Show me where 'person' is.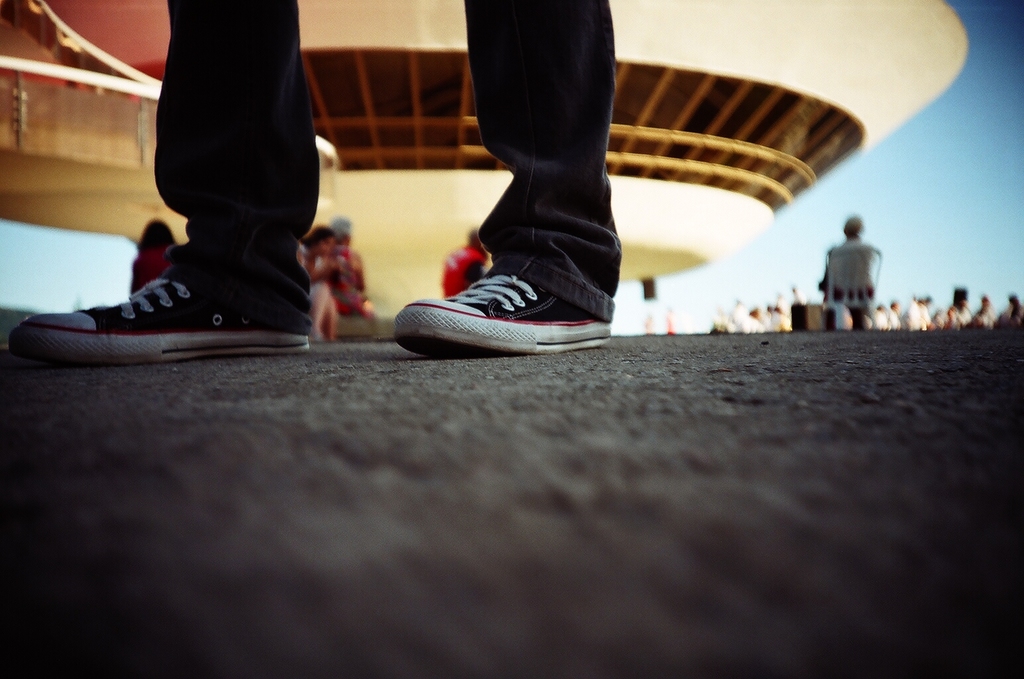
'person' is at Rect(775, 292, 791, 330).
